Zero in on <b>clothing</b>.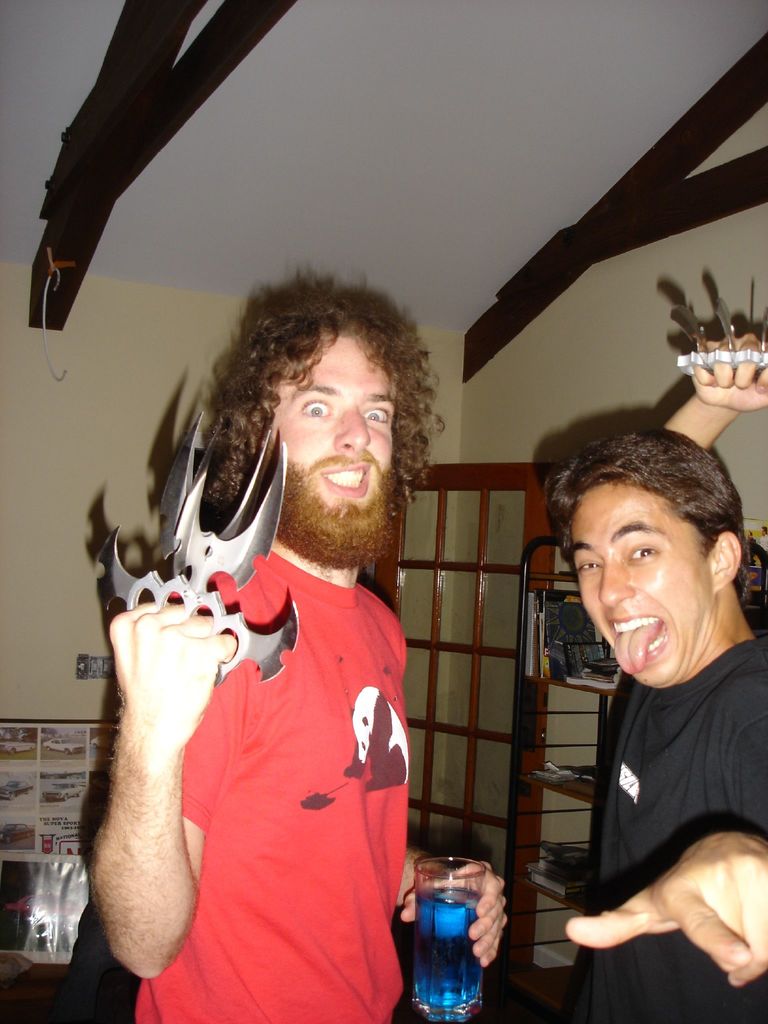
Zeroed in: x1=580, y1=639, x2=767, y2=1023.
